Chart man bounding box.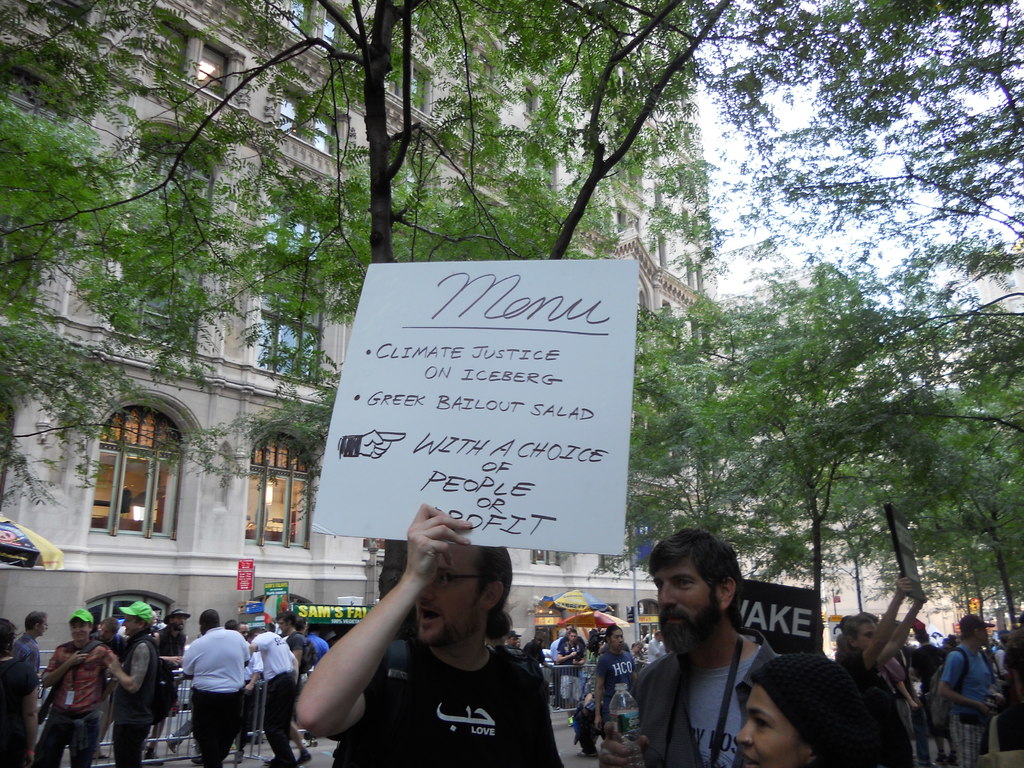
Charted: box=[9, 609, 50, 676].
